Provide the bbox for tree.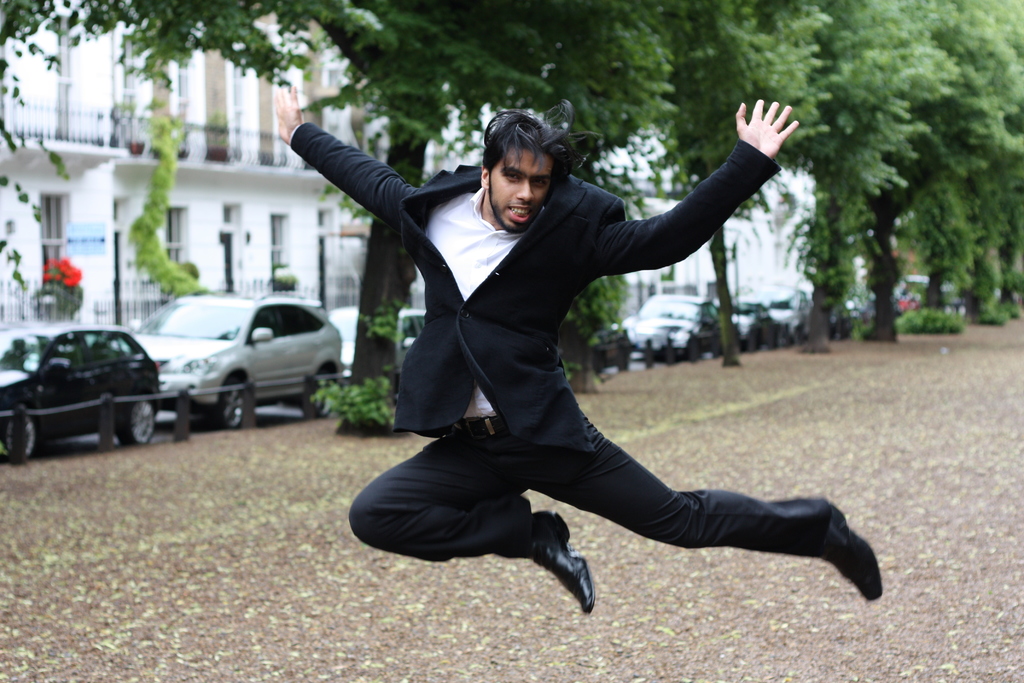
[0, 0, 1023, 440].
